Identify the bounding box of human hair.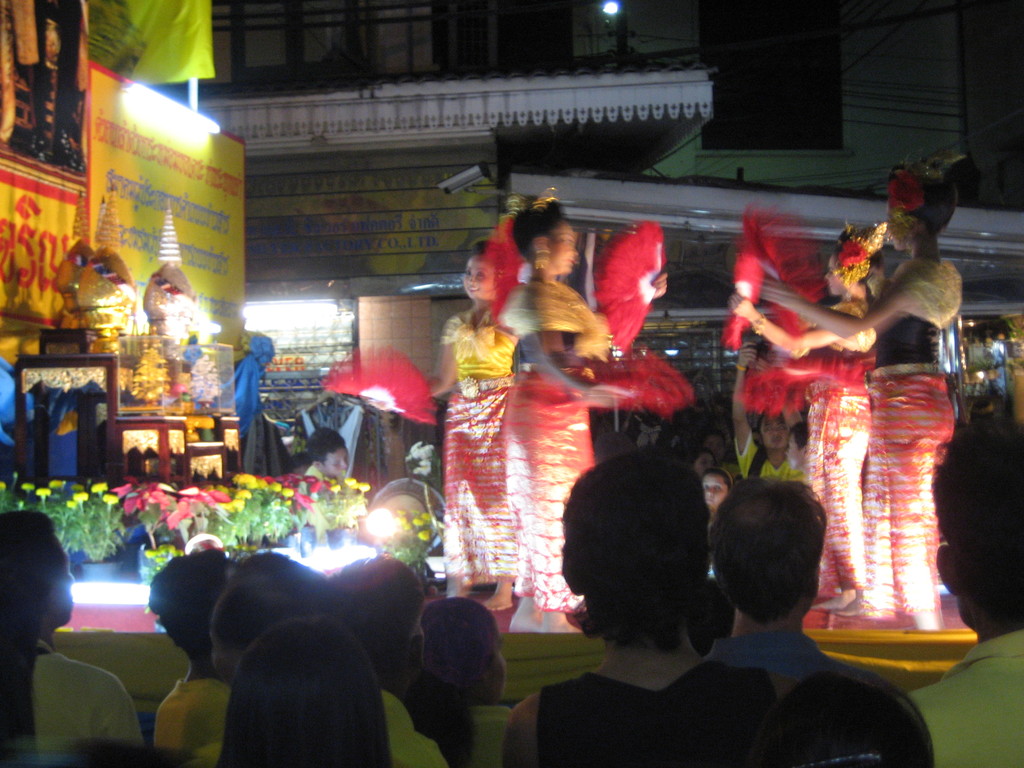
crop(704, 474, 828, 630).
